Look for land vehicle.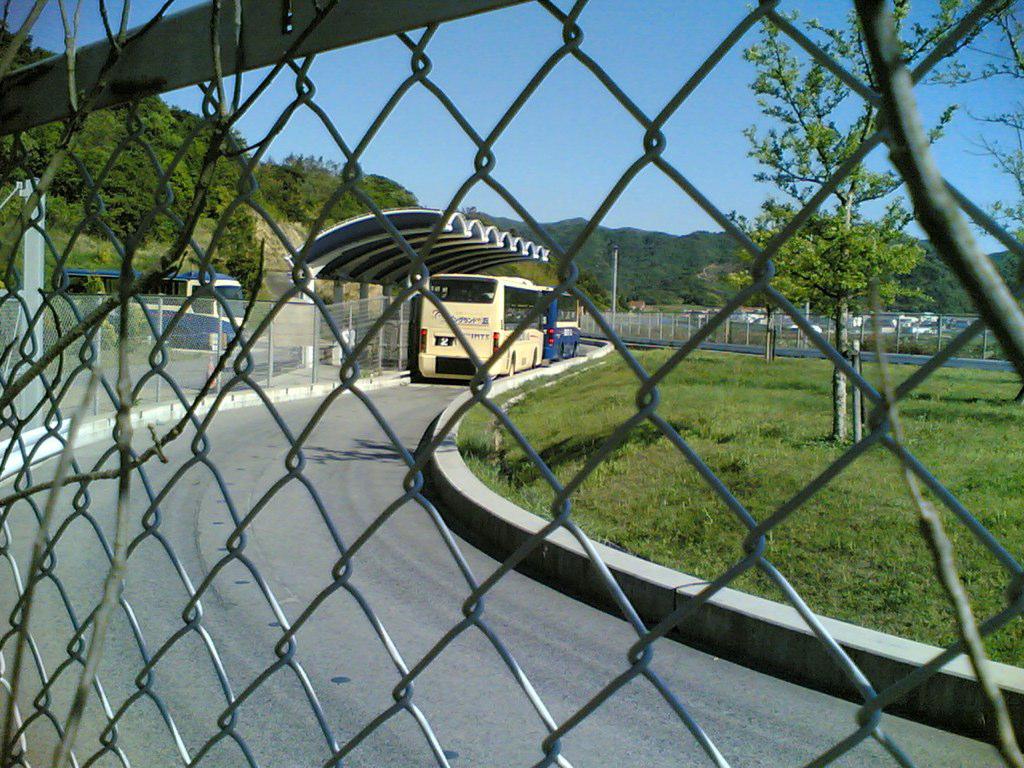
Found: <bbox>421, 276, 549, 376</bbox>.
